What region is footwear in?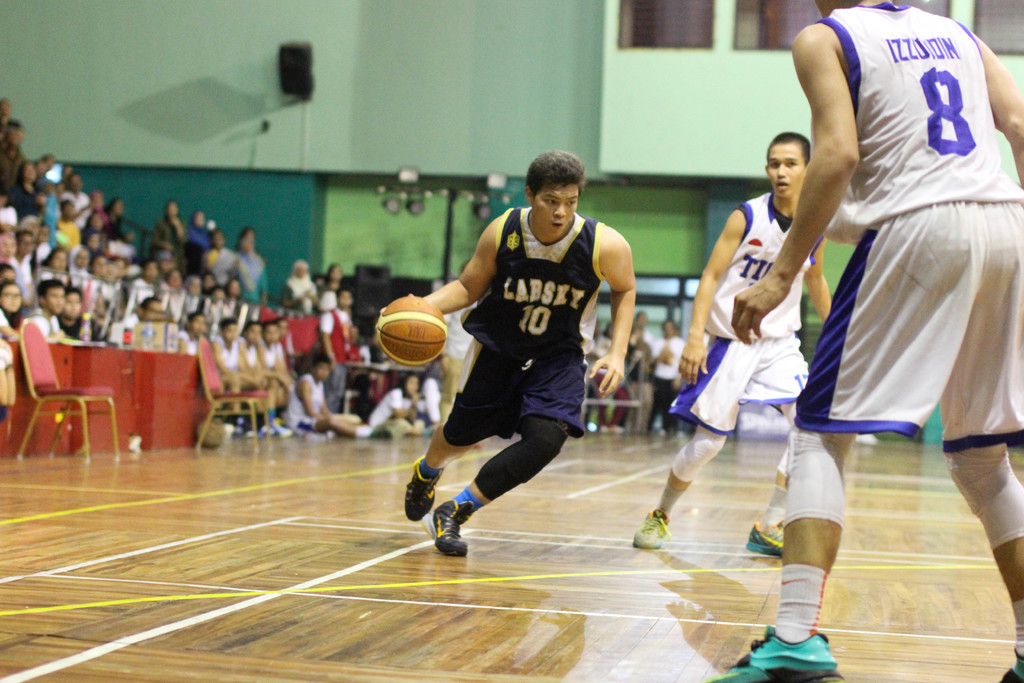
748, 518, 785, 557.
